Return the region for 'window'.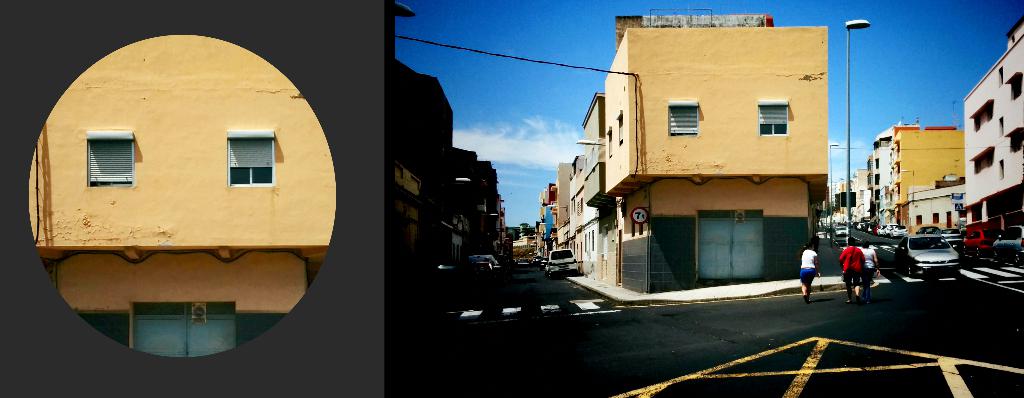
<region>80, 128, 131, 189</region>.
